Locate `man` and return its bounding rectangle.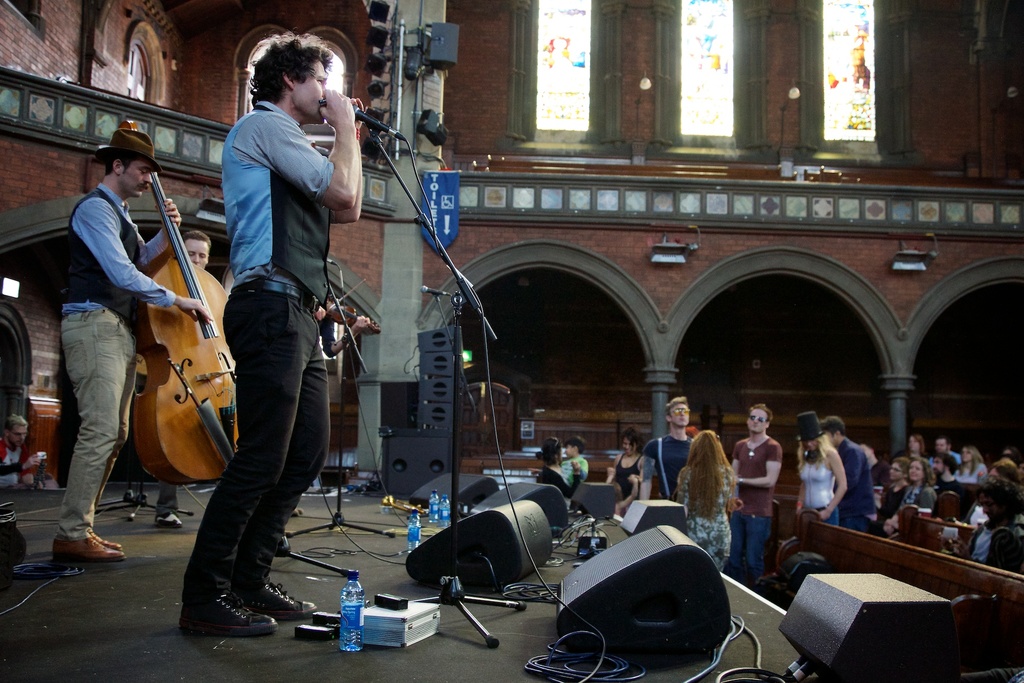
49/129/209/561.
